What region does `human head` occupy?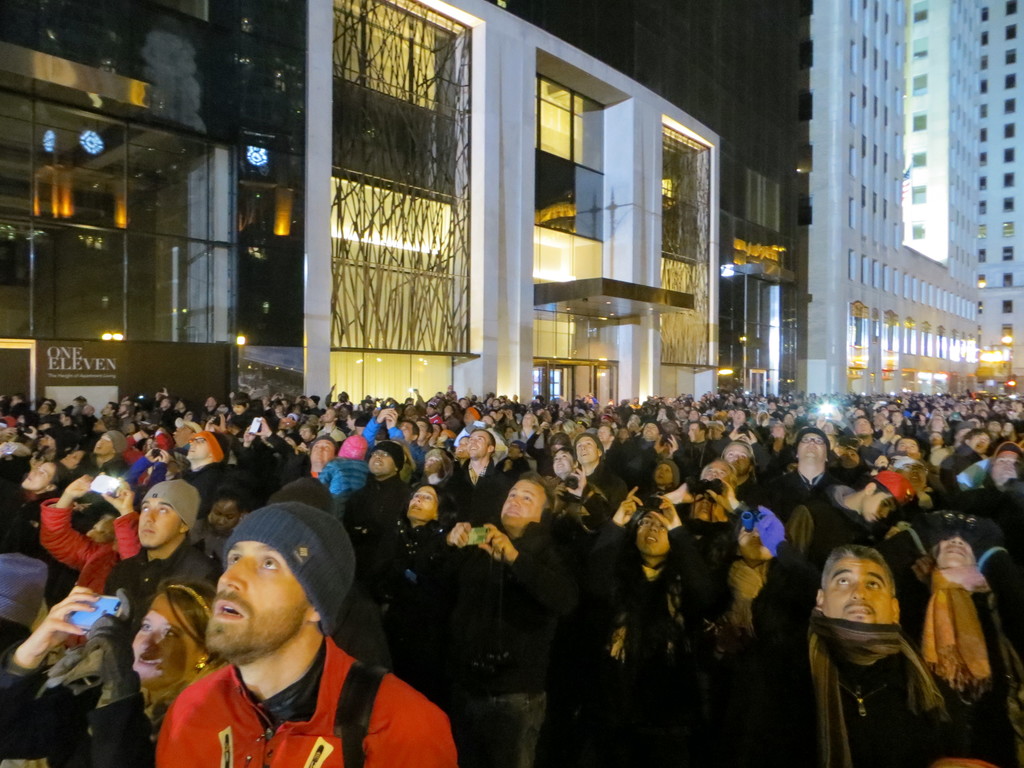
898/438/919/455.
